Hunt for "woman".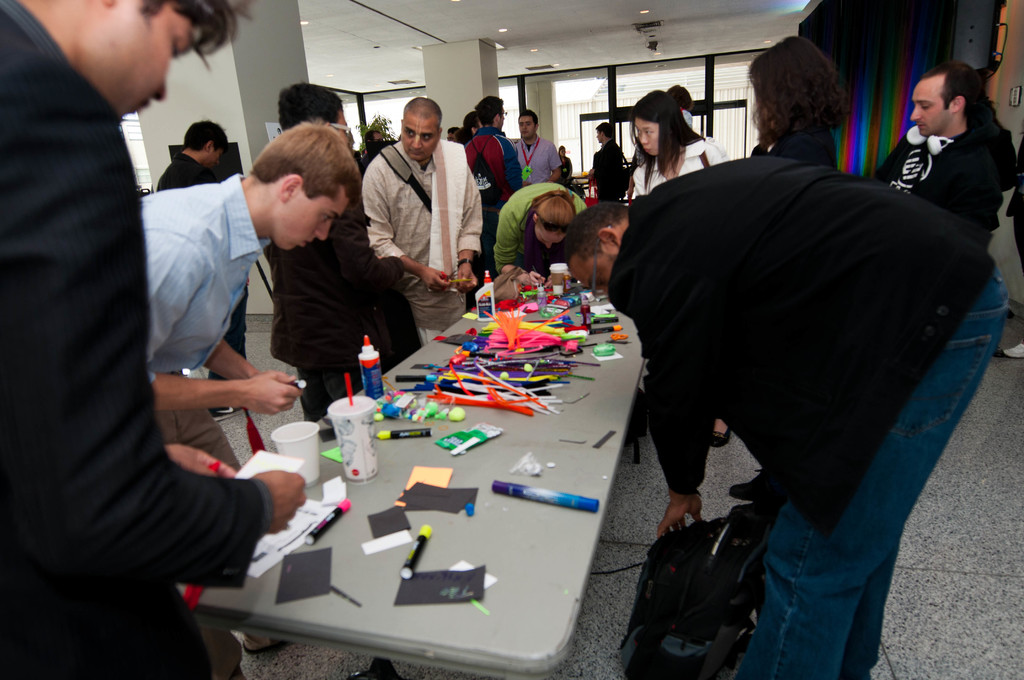
Hunted down at (622,83,737,538).
